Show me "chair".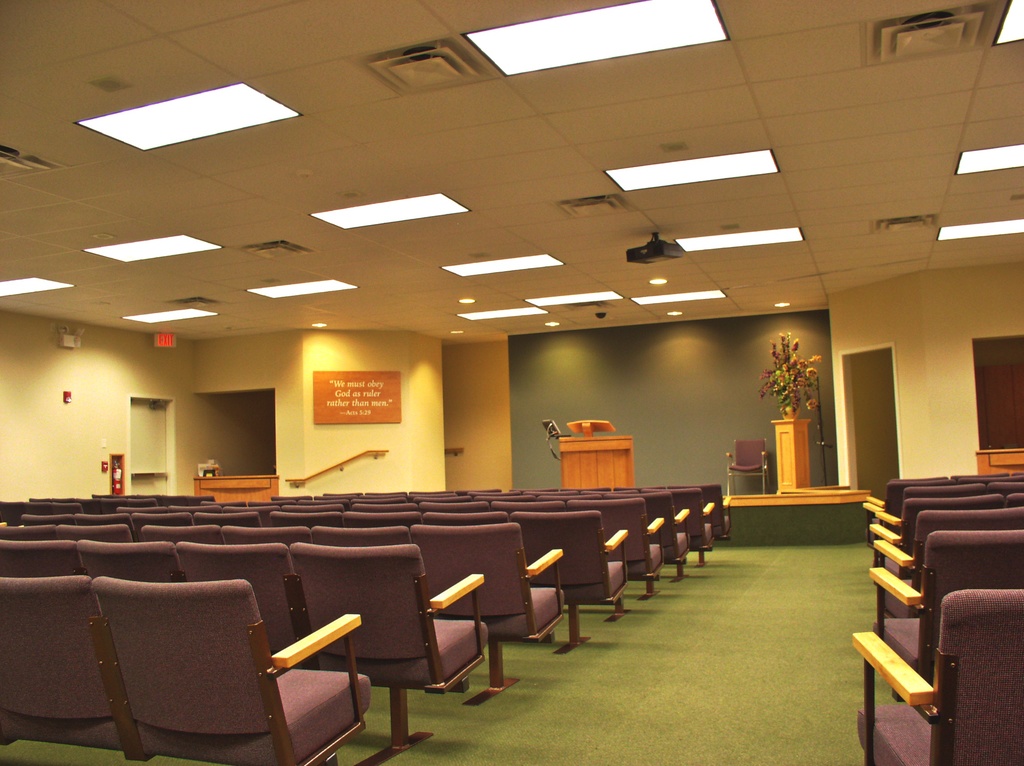
"chair" is here: l=957, t=468, r=1023, b=493.
